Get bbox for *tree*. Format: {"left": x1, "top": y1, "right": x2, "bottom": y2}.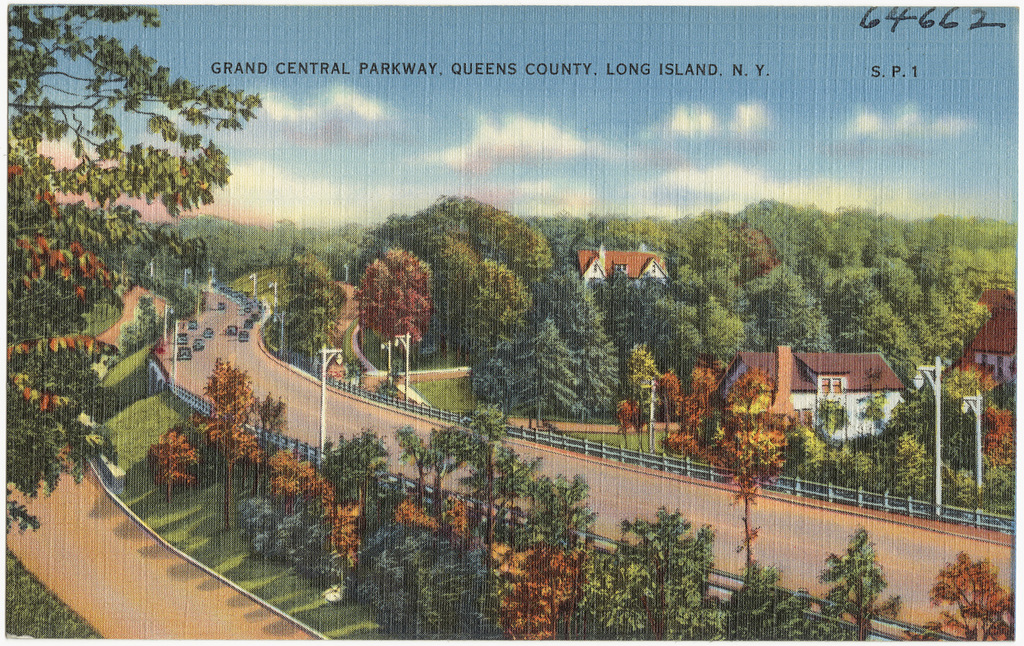
{"left": 563, "top": 505, "right": 717, "bottom": 641}.
